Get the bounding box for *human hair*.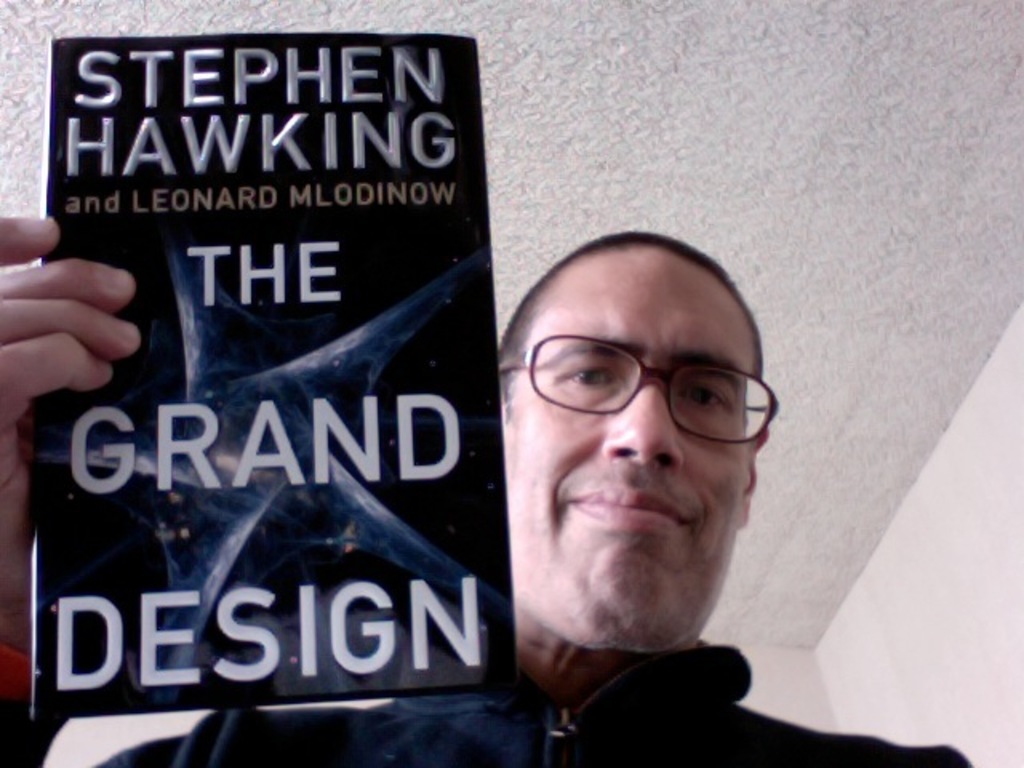
[498,240,762,405].
